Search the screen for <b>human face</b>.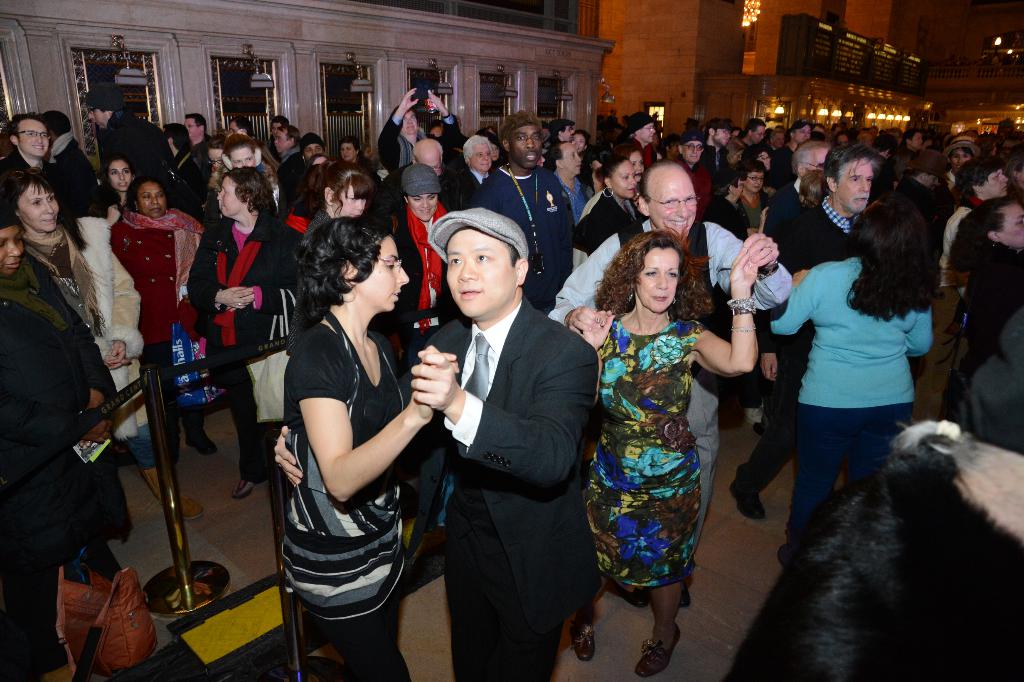
Found at {"left": 639, "top": 120, "right": 657, "bottom": 145}.
